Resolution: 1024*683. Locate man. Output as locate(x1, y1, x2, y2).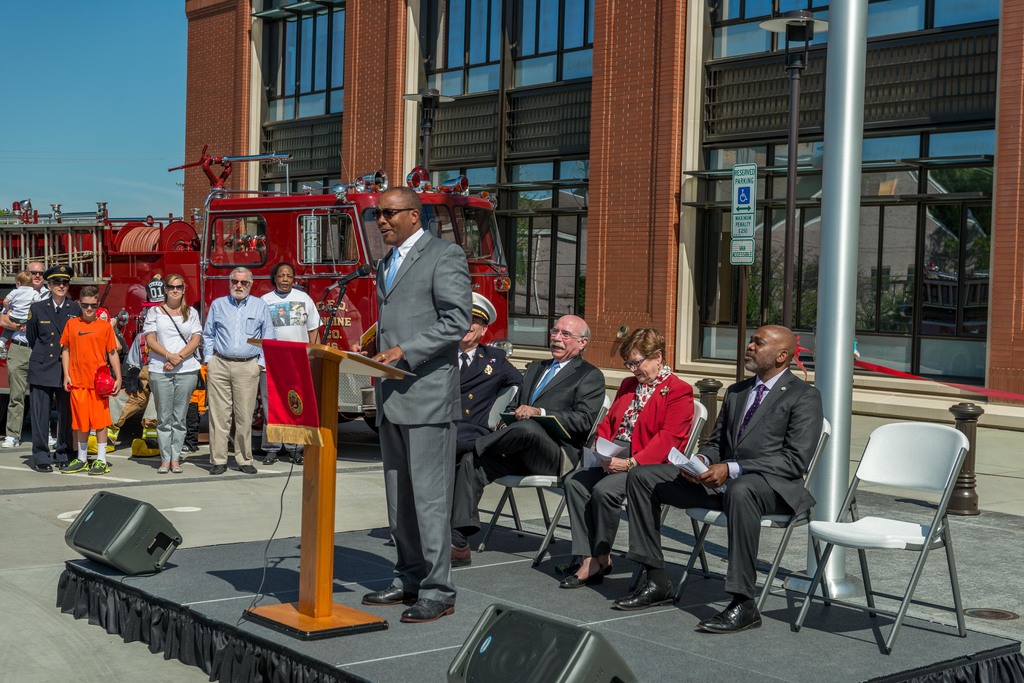
locate(0, 261, 51, 444).
